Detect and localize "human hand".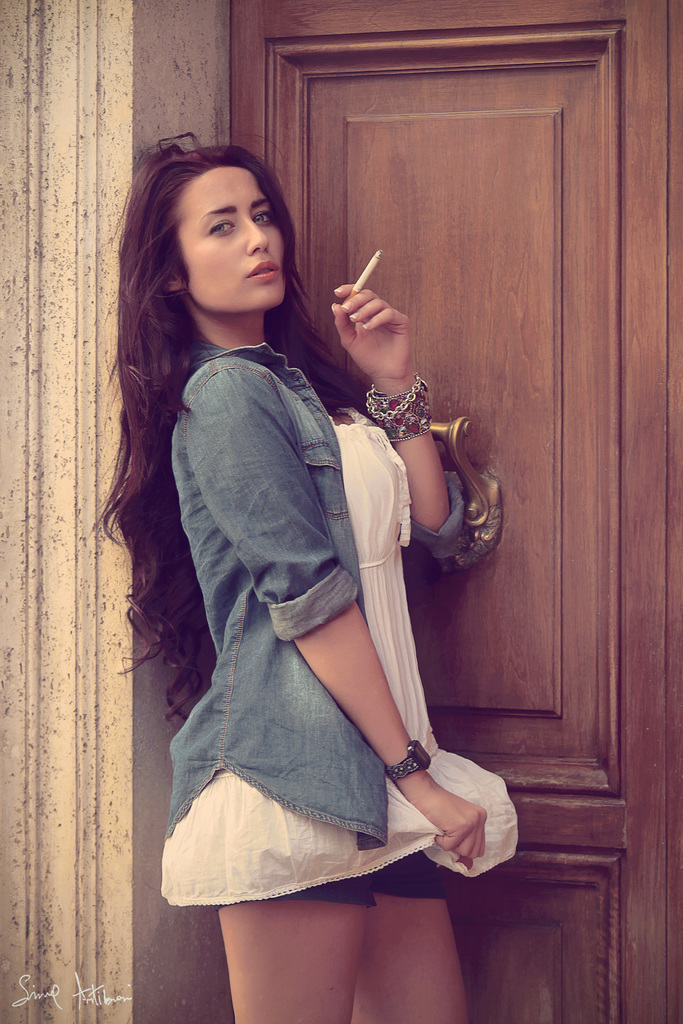
Localized at (x1=420, y1=778, x2=490, y2=872).
